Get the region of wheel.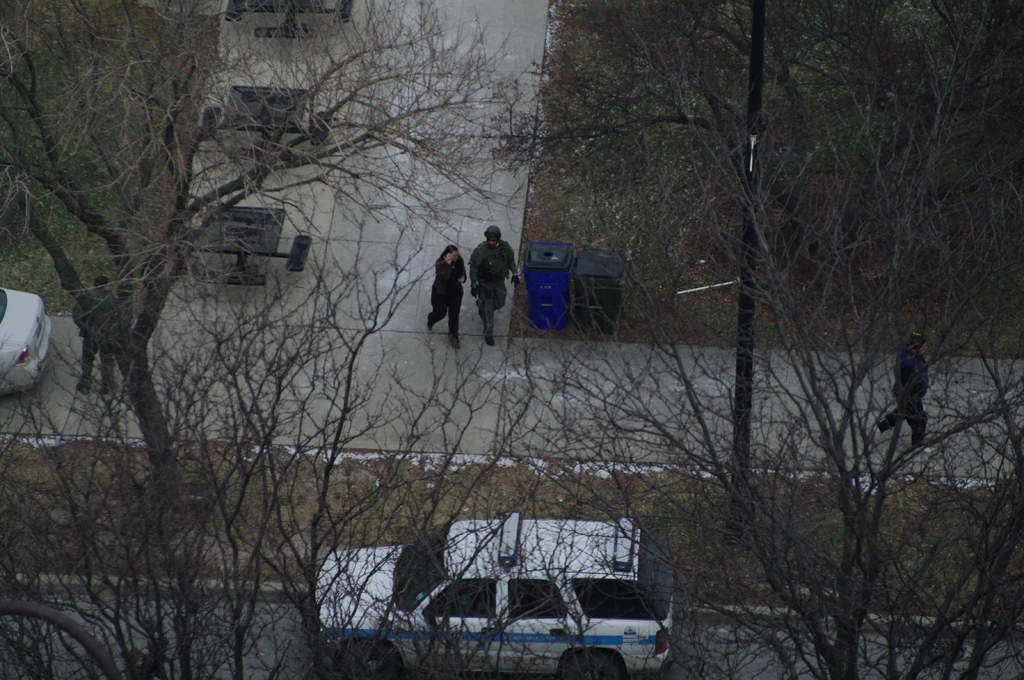
x1=341, y1=638, x2=405, y2=679.
